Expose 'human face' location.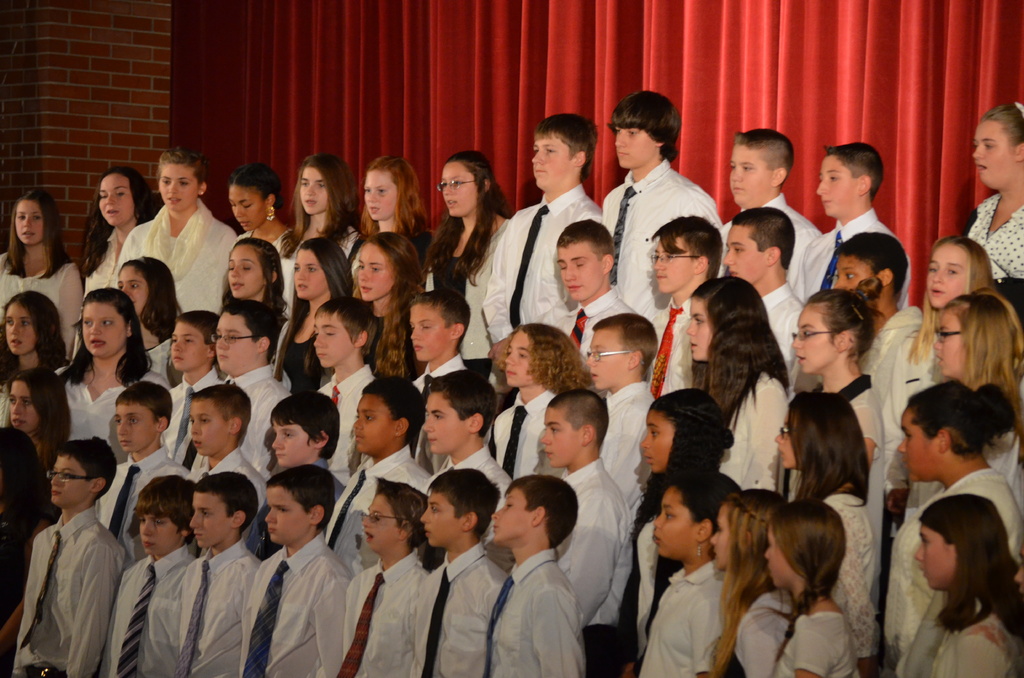
Exposed at (642,408,673,474).
